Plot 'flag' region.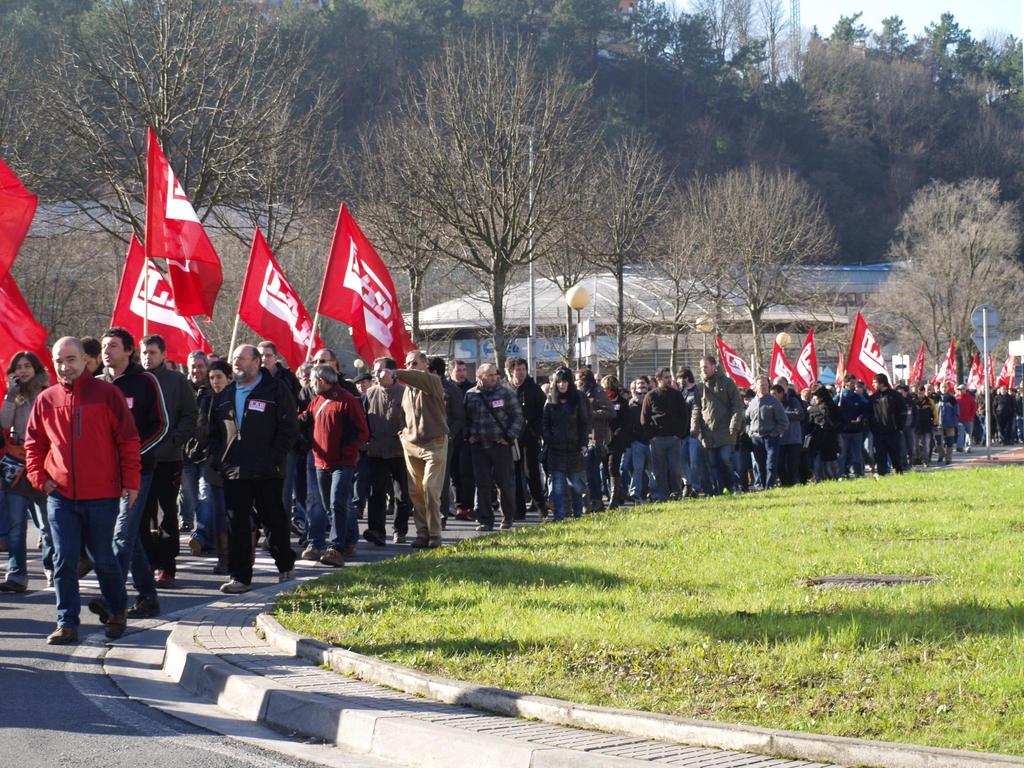
Plotted at pyautogui.locateOnScreen(141, 116, 222, 337).
